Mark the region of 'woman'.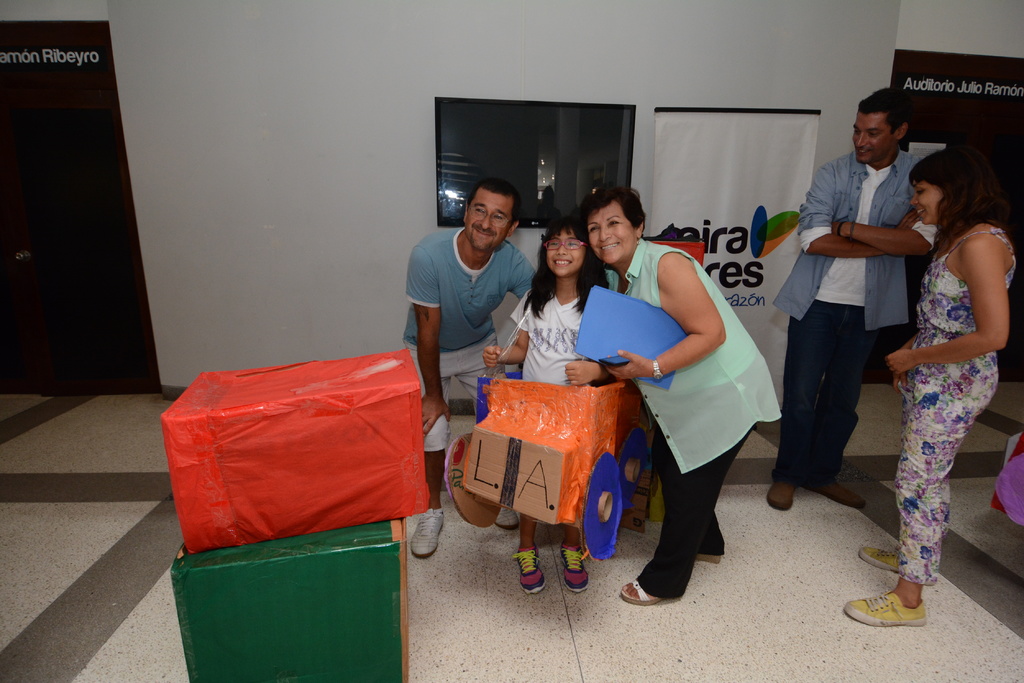
Region: pyautogui.locateOnScreen(847, 119, 1011, 604).
